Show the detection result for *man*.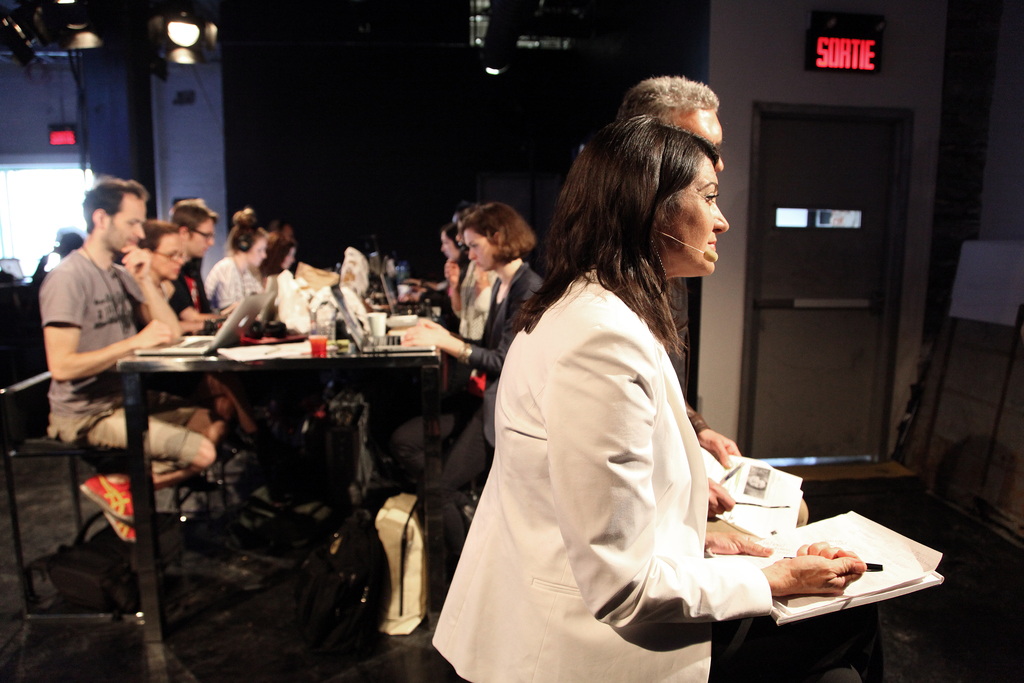
detection(166, 193, 259, 456).
